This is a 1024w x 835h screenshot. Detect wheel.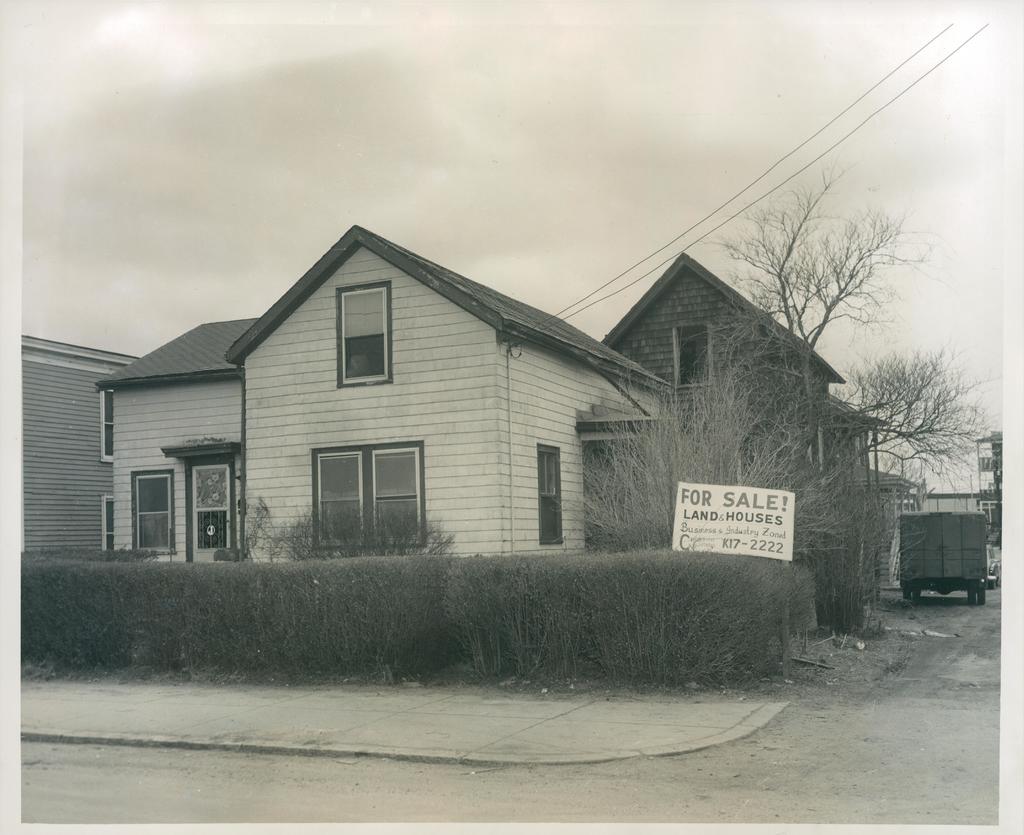
Rect(964, 589, 977, 608).
